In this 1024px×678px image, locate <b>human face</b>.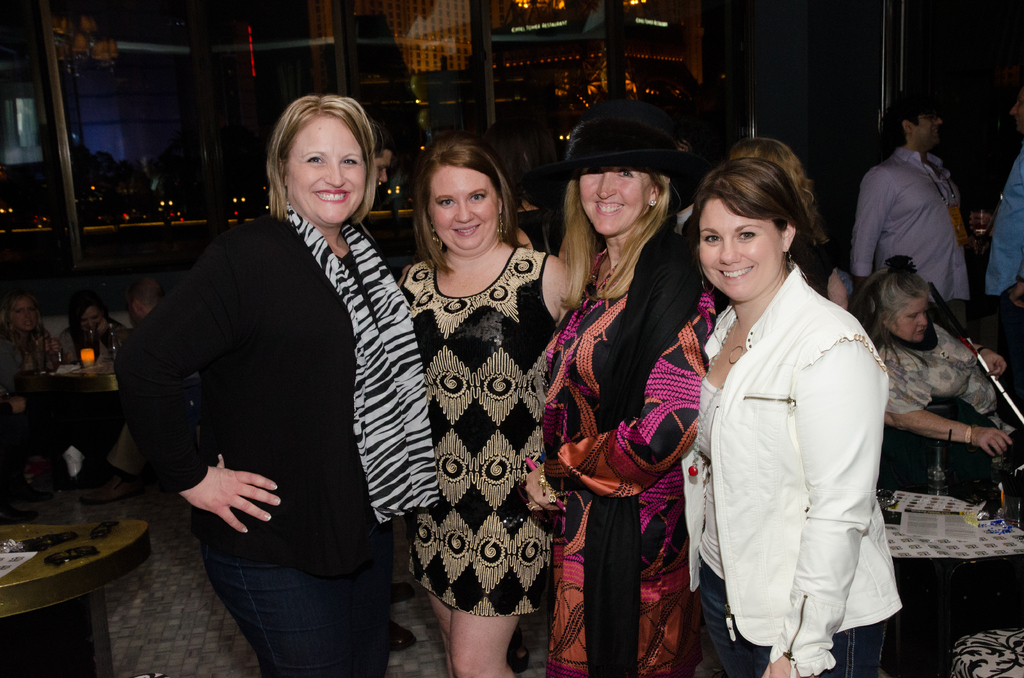
Bounding box: pyautogui.locateOnScreen(894, 298, 929, 341).
